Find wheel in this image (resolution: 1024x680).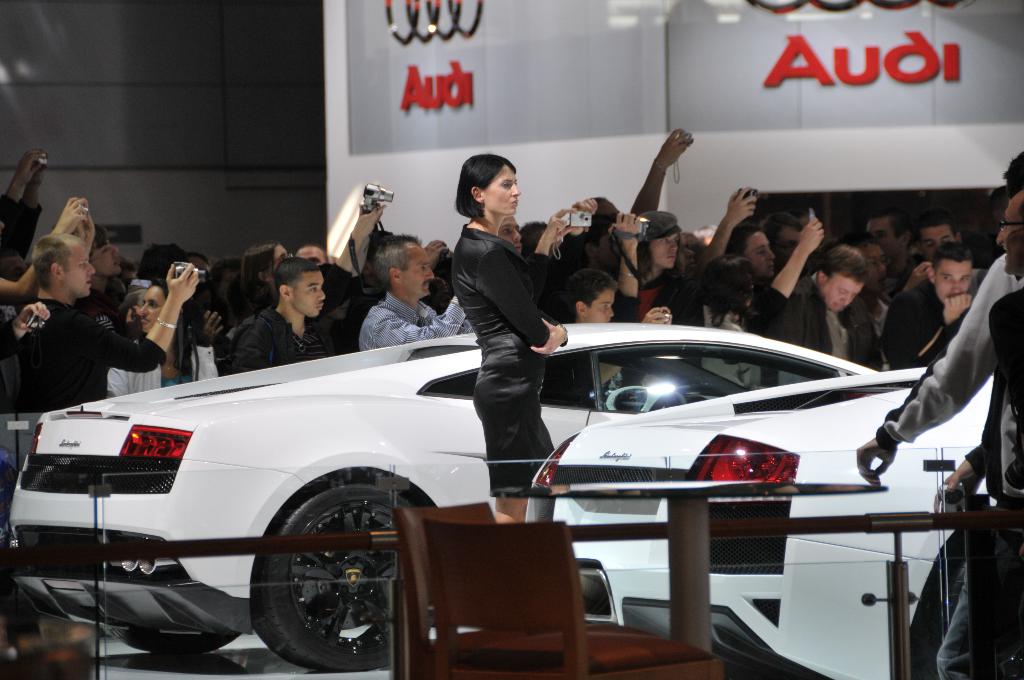
locate(249, 498, 410, 679).
